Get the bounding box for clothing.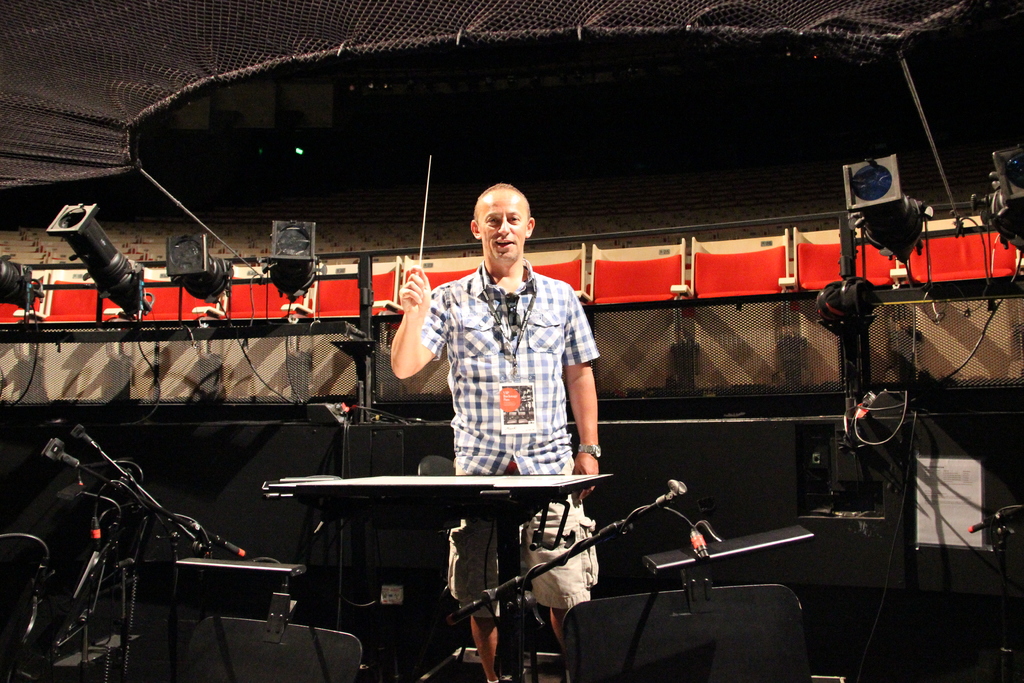
[415, 267, 605, 497].
